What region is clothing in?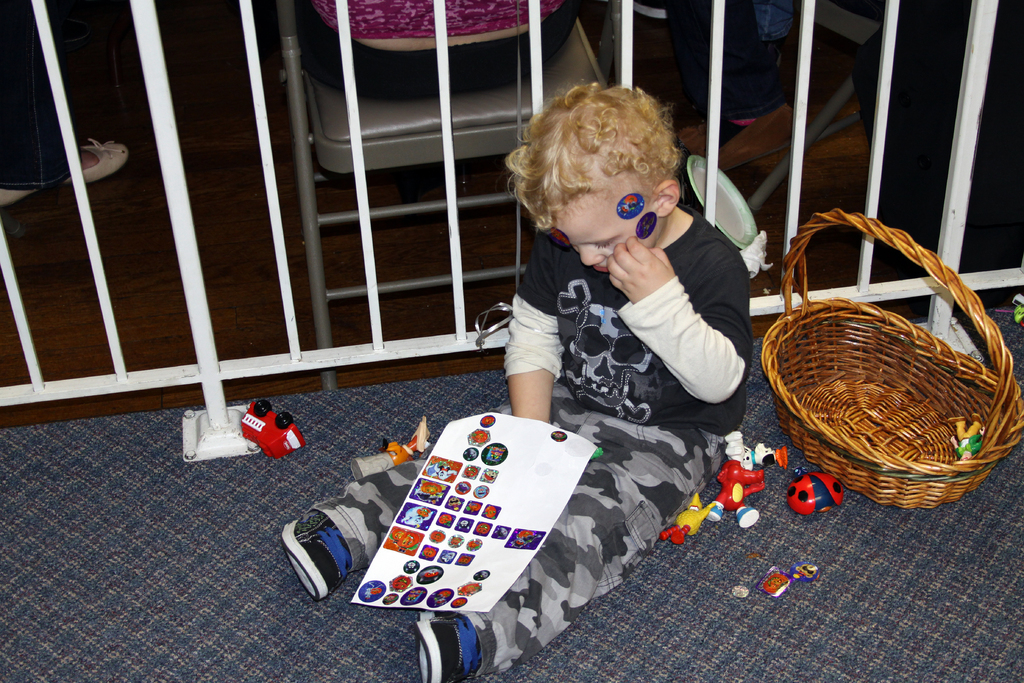
659/0/785/120.
